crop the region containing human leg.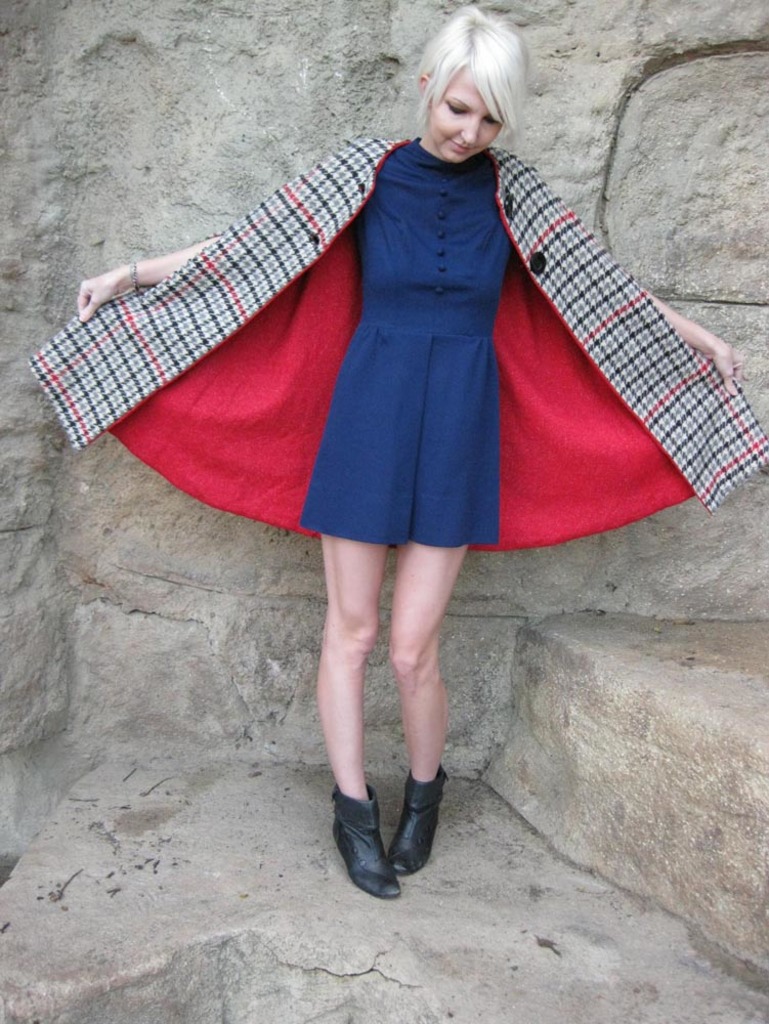
Crop region: <bbox>314, 530, 402, 899</bbox>.
